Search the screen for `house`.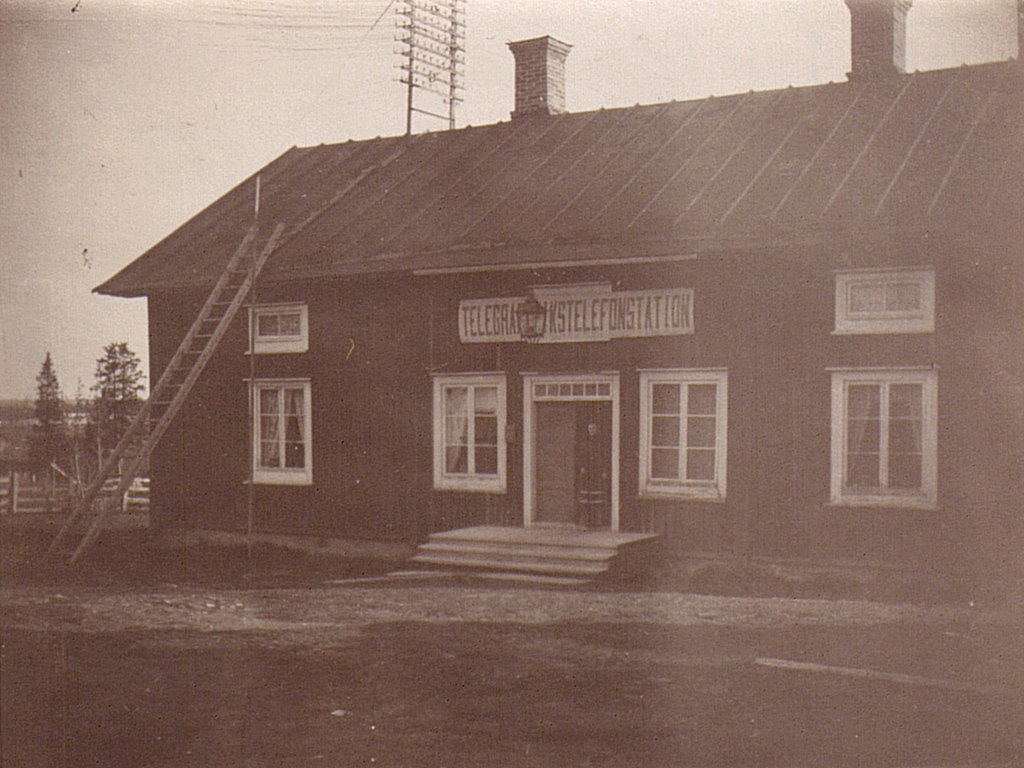
Found at box=[86, 0, 1023, 597].
